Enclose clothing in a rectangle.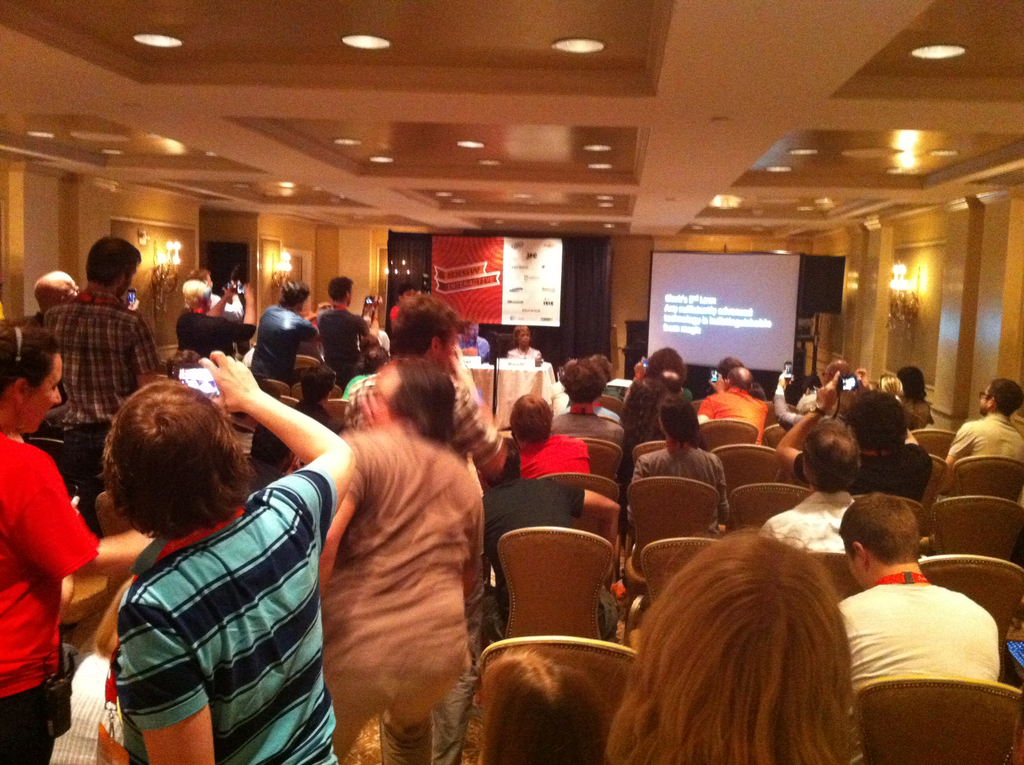
{"left": 44, "top": 275, "right": 163, "bottom": 459}.
